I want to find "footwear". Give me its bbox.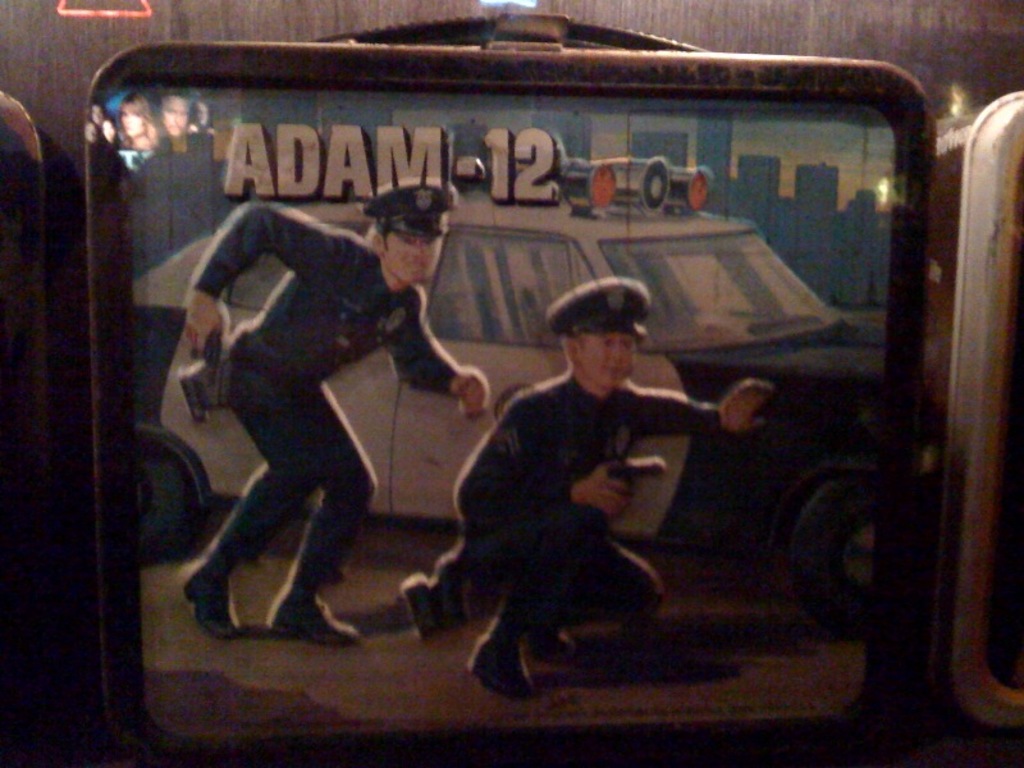
BBox(173, 554, 251, 637).
